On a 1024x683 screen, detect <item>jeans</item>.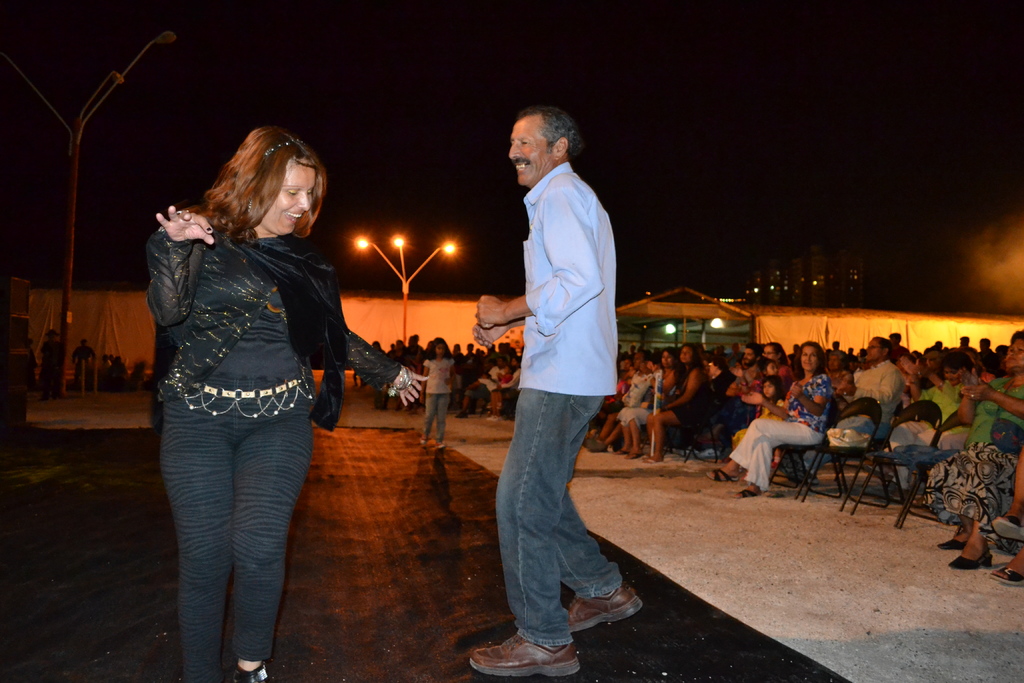
left=425, top=393, right=449, bottom=443.
